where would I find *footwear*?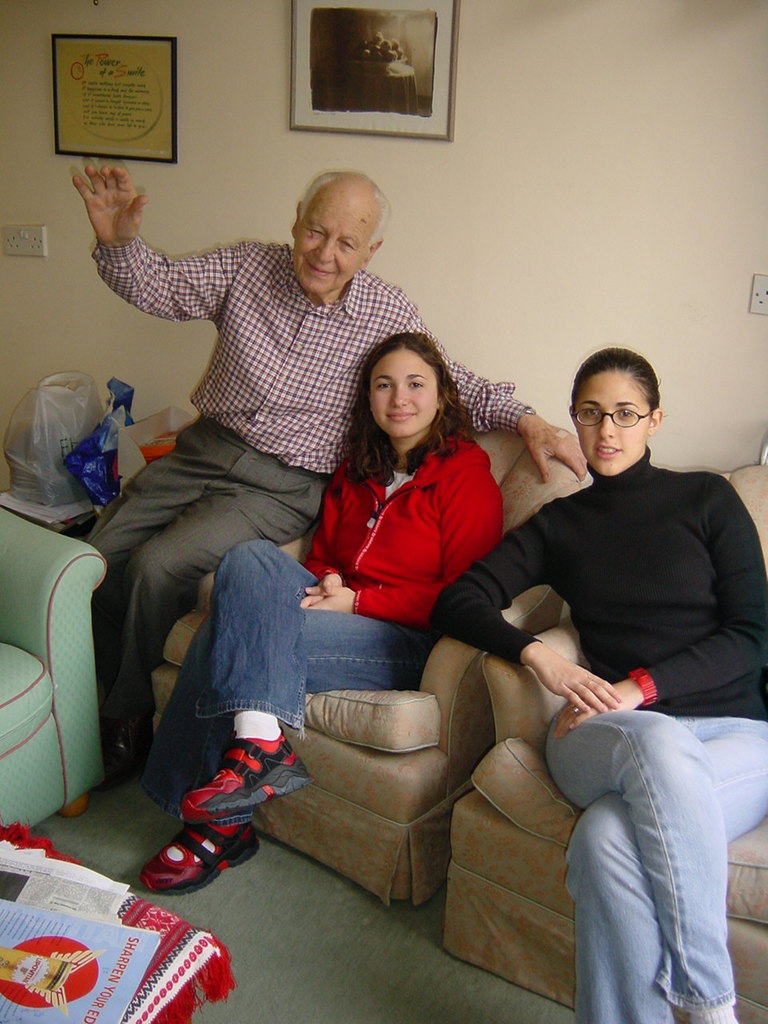
At region(100, 712, 155, 793).
